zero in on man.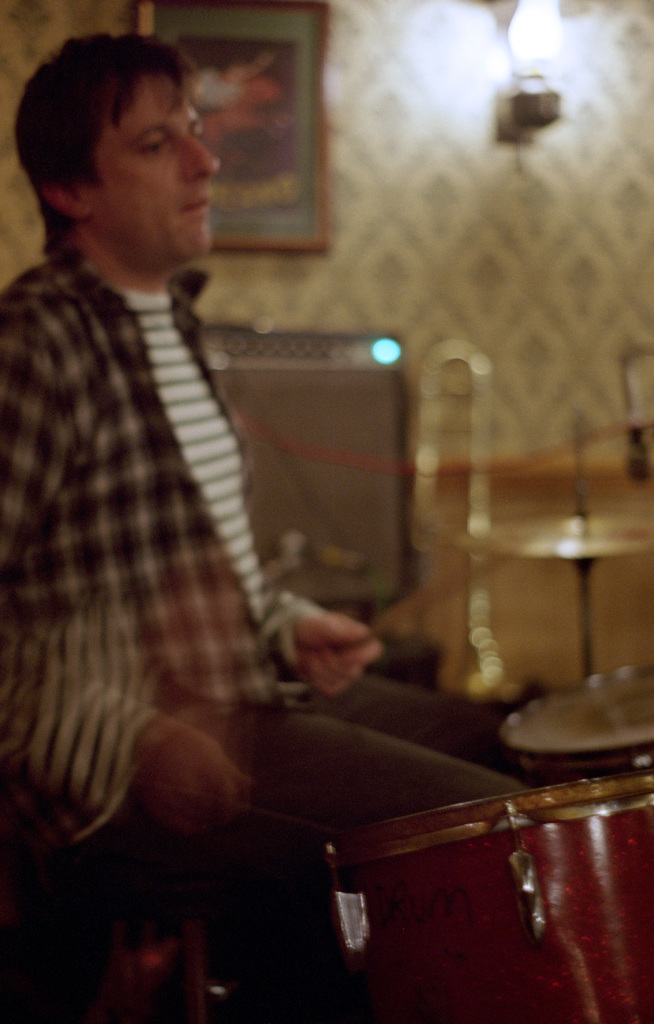
Zeroed in: x1=0, y1=60, x2=420, y2=888.
